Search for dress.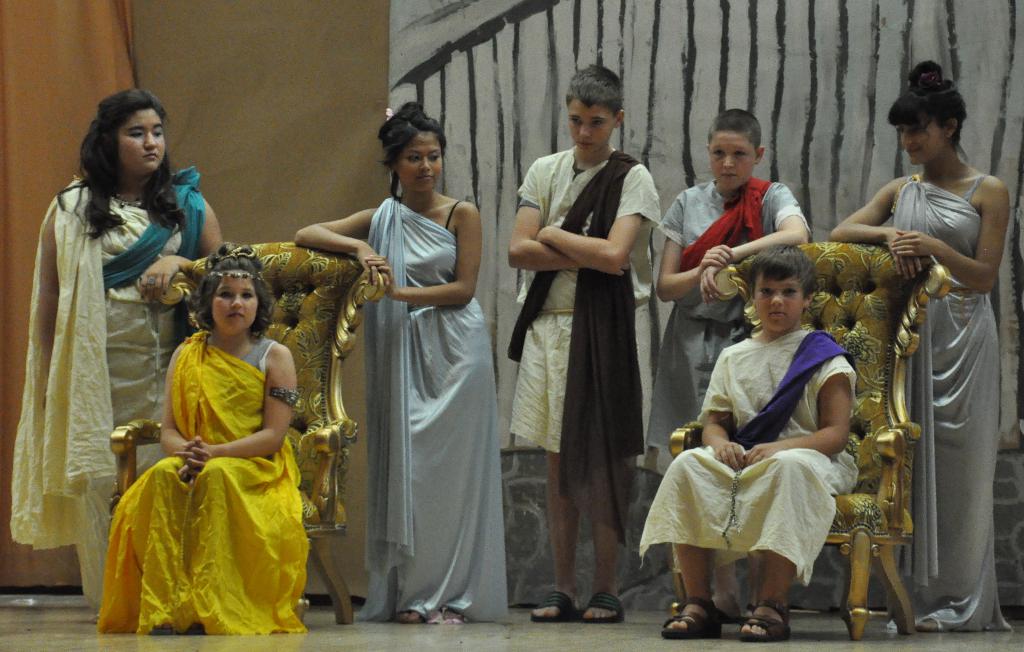
Found at BBox(353, 197, 510, 619).
